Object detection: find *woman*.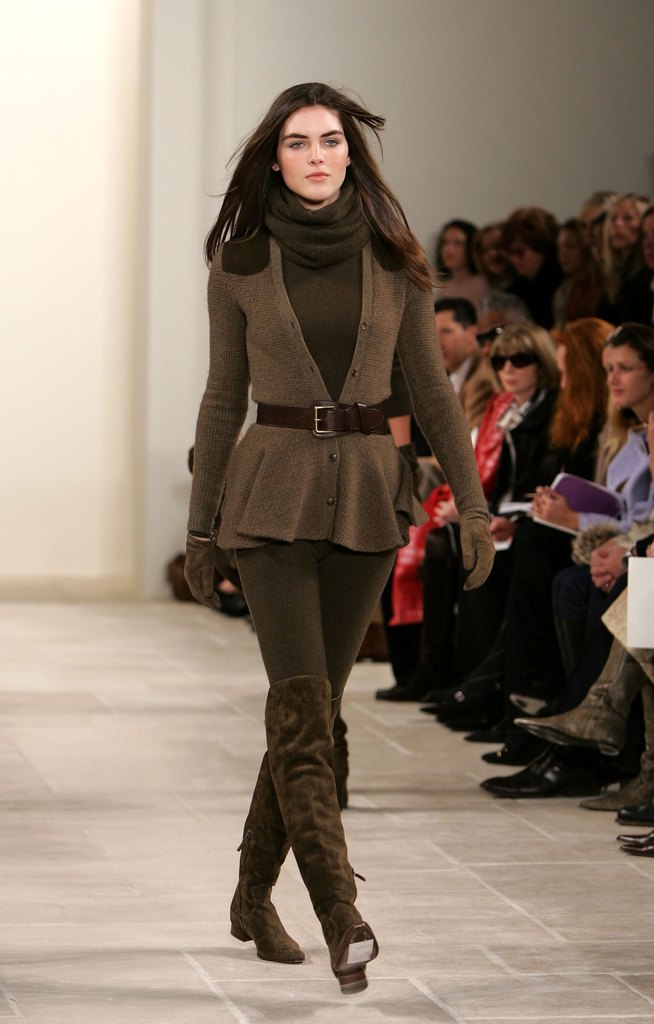
(left=605, top=198, right=653, bottom=298).
